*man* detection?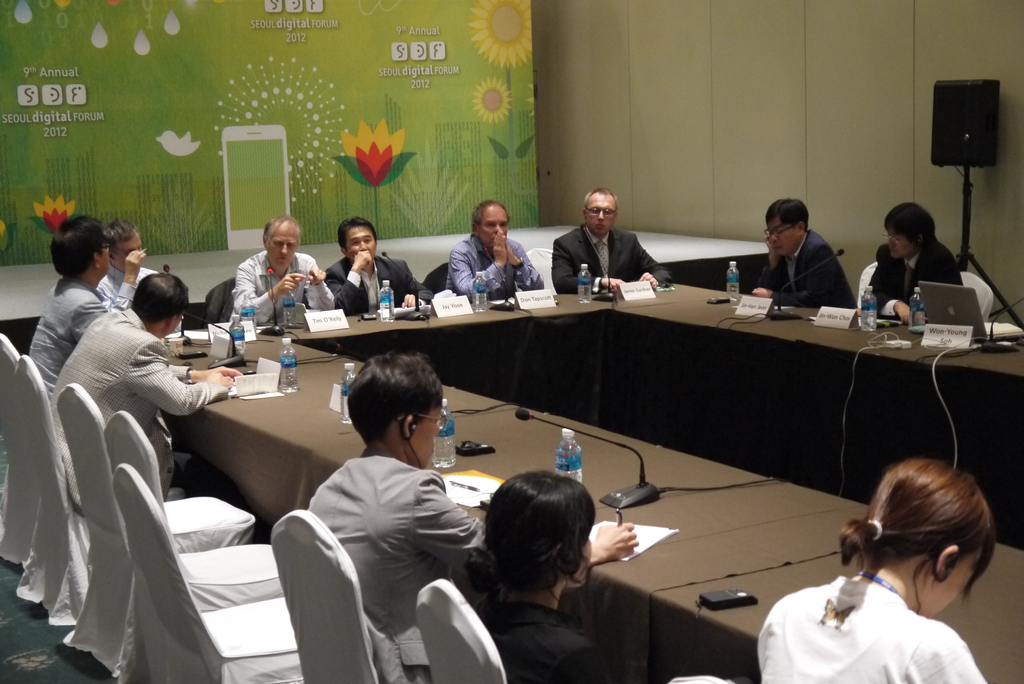
left=750, top=196, right=858, bottom=310
